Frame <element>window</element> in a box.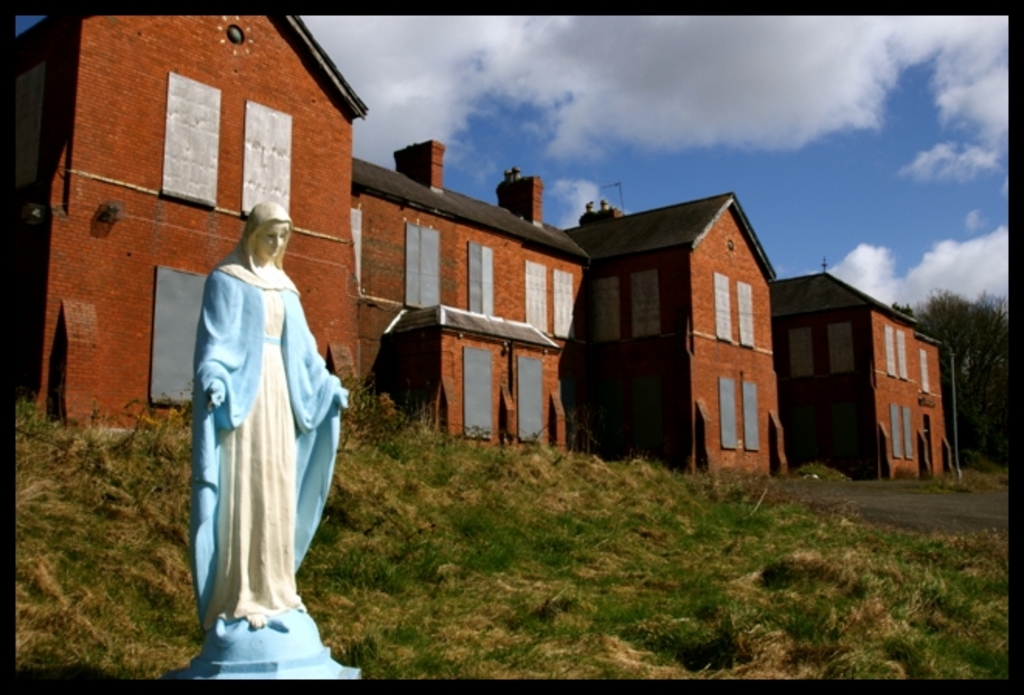
x1=737 y1=382 x2=756 y2=453.
